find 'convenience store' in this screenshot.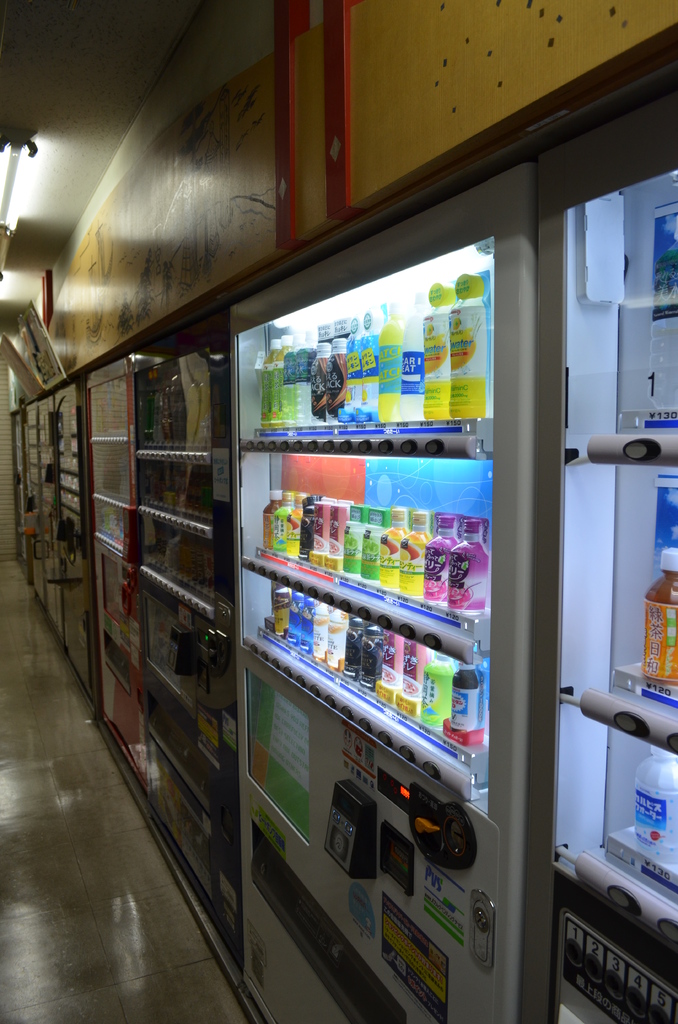
The bounding box for 'convenience store' is box(18, 93, 650, 991).
